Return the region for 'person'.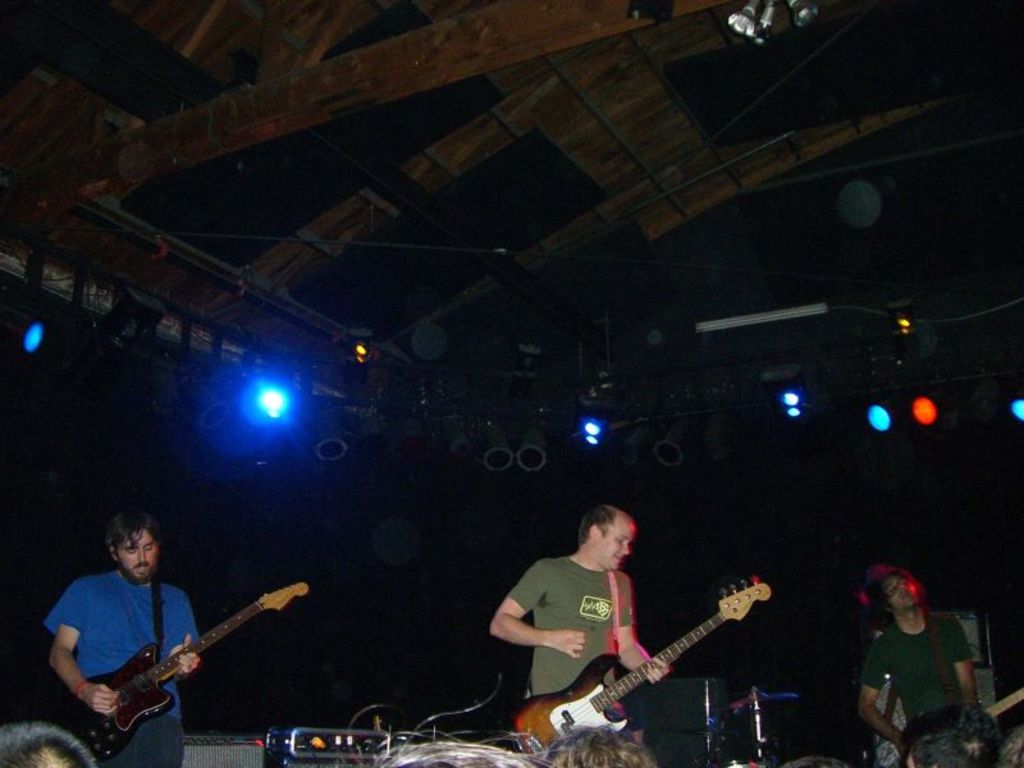
<bbox>41, 513, 201, 767</bbox>.
